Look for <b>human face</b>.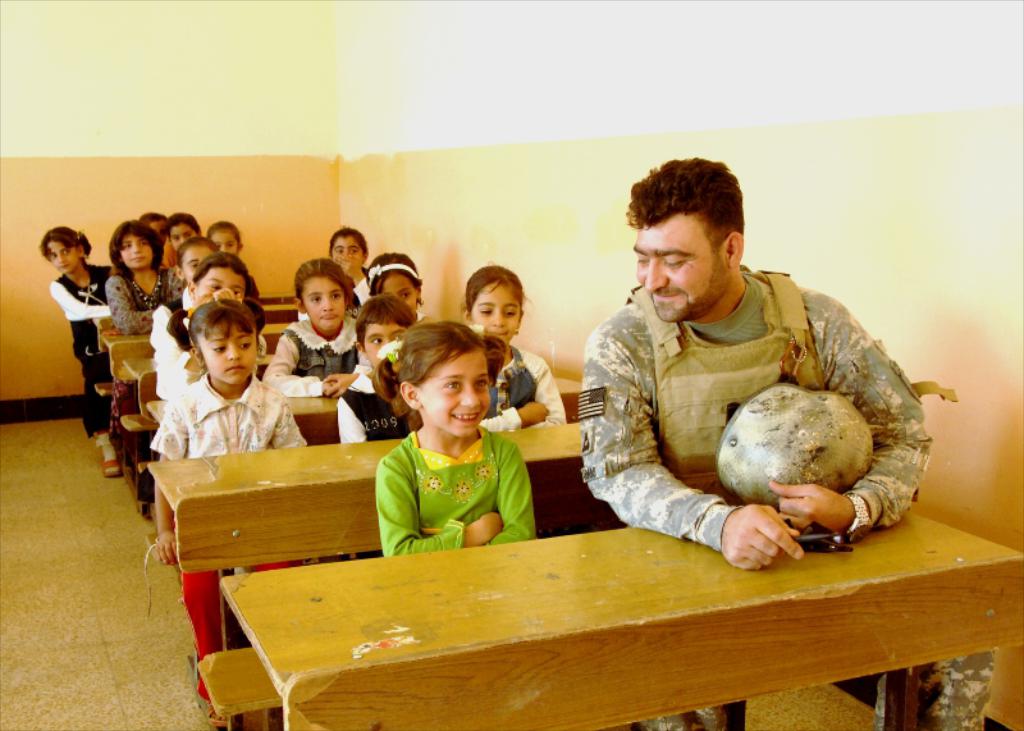
Found: locate(177, 241, 219, 274).
